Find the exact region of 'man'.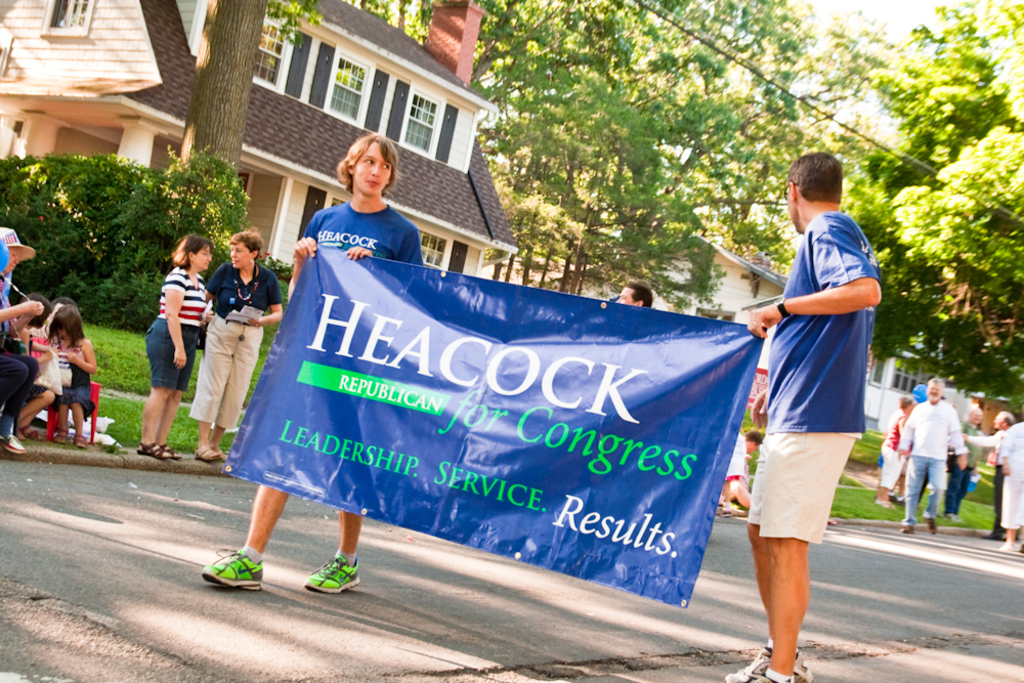
Exact region: (733, 141, 890, 649).
